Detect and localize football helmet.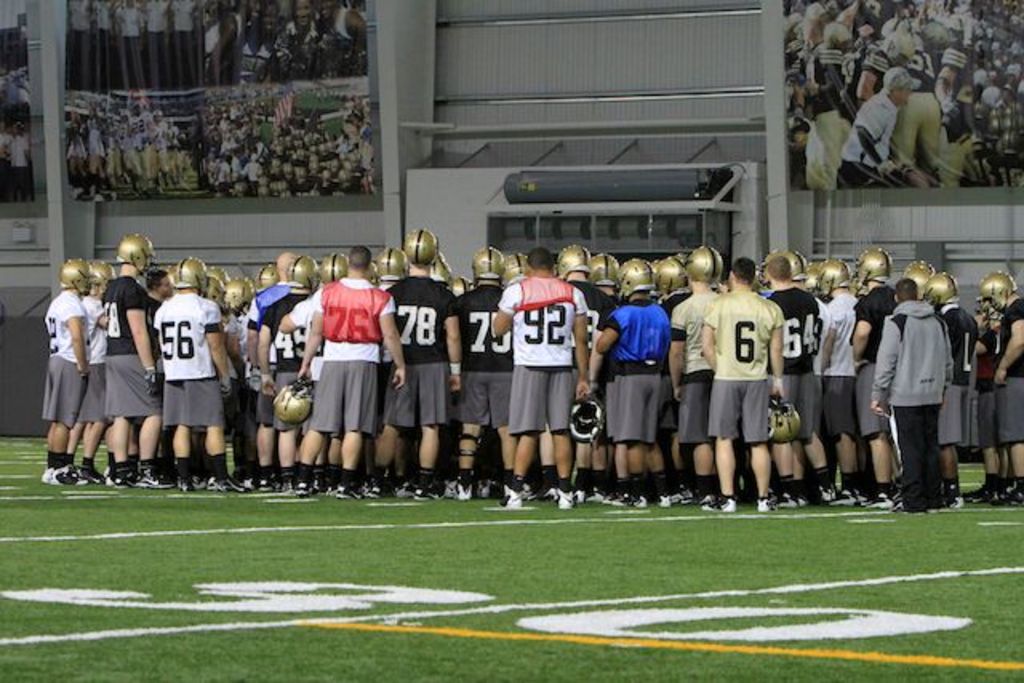
Localized at <region>811, 254, 851, 298</region>.
